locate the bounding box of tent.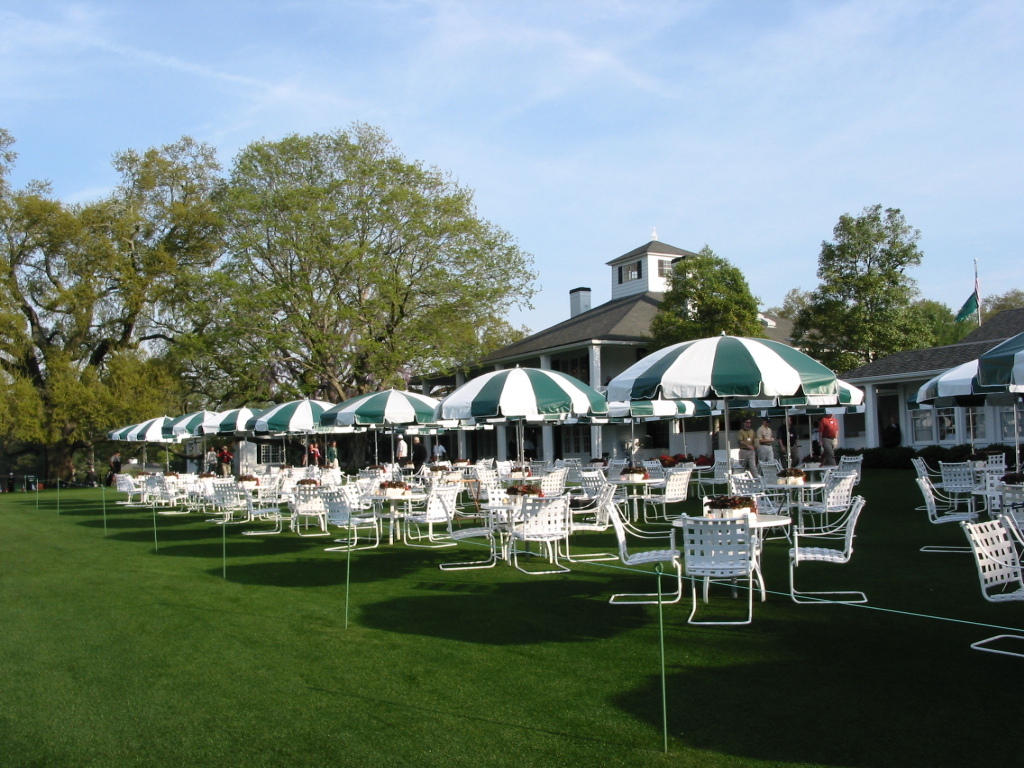
Bounding box: (left=910, top=327, right=1023, bottom=505).
